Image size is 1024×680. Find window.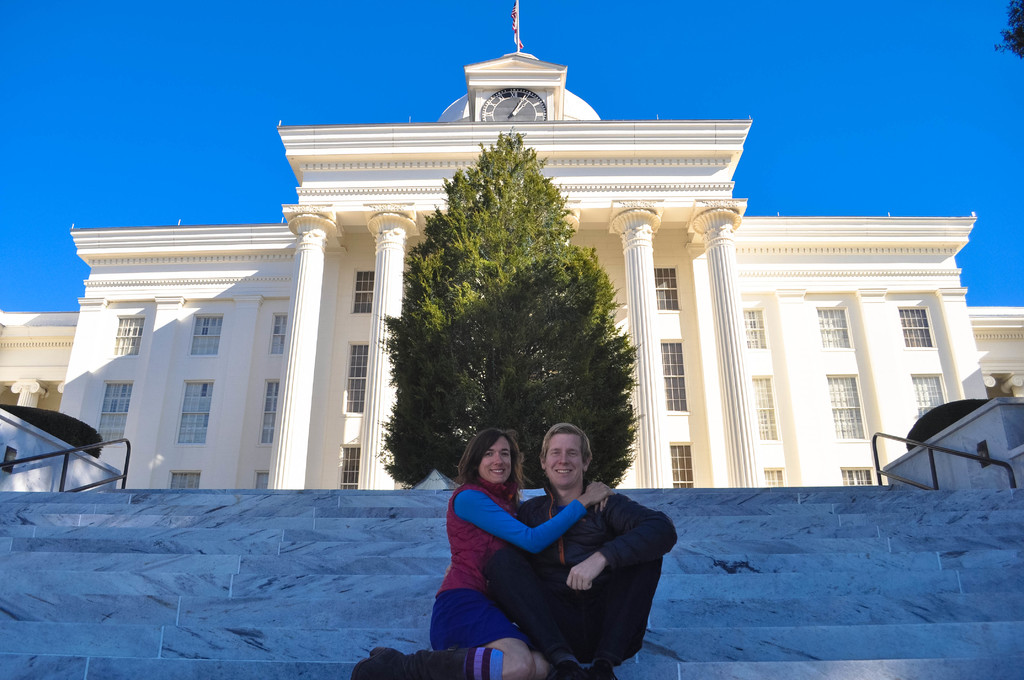
l=189, t=309, r=225, b=357.
